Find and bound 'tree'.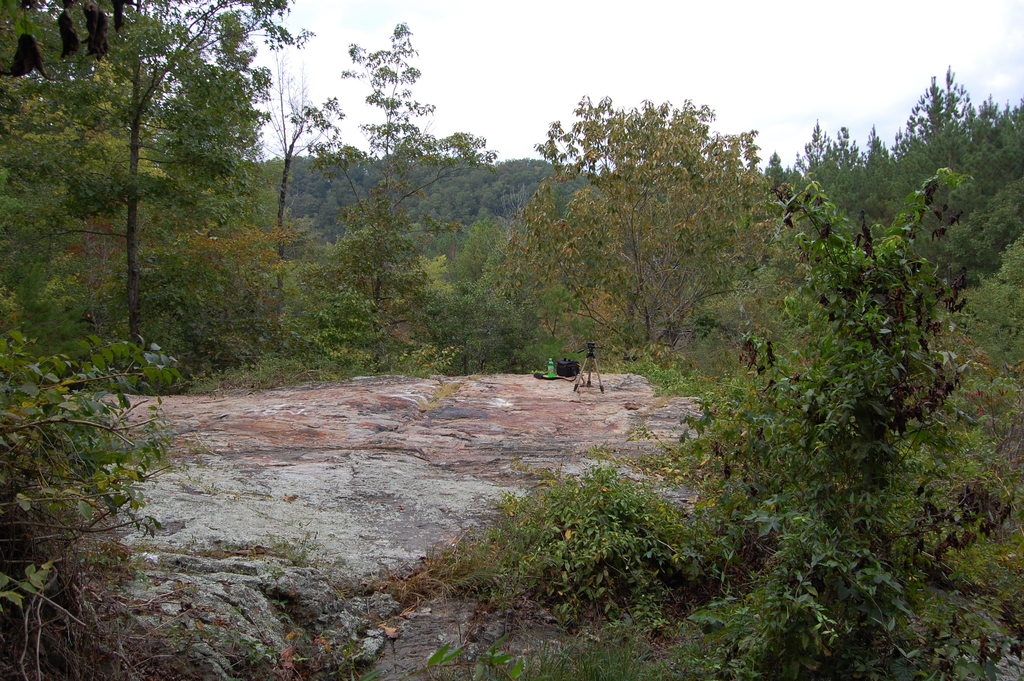
Bound: x1=496 y1=92 x2=787 y2=366.
